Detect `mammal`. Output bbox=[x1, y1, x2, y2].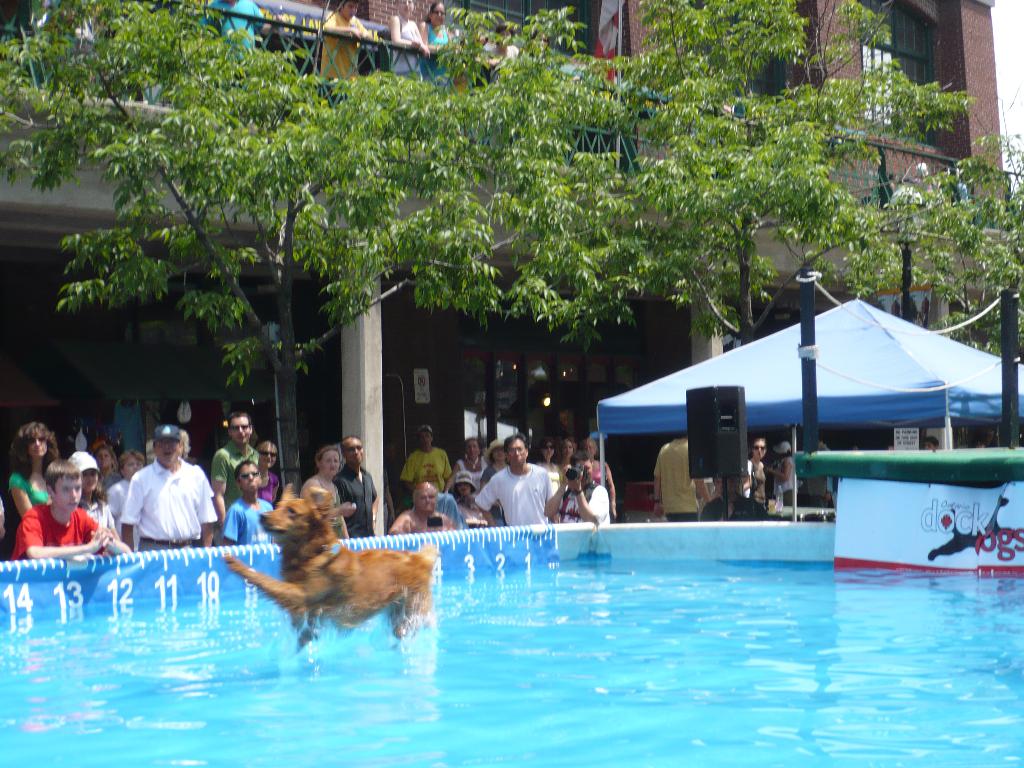
bbox=[750, 439, 769, 502].
